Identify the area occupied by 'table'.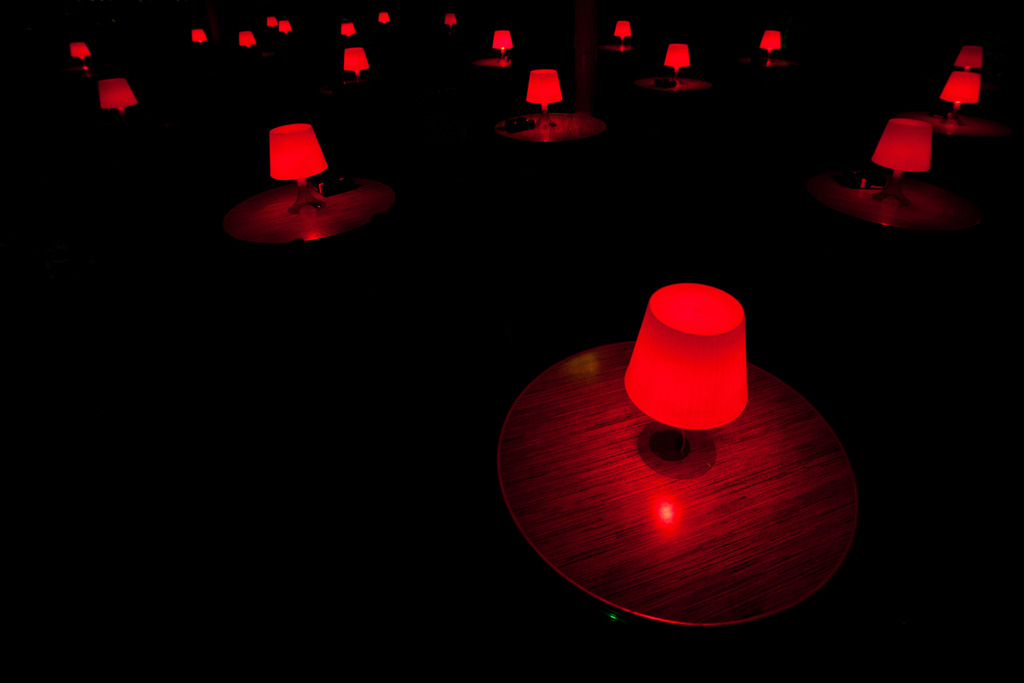
Area: {"x1": 831, "y1": 169, "x2": 977, "y2": 279}.
